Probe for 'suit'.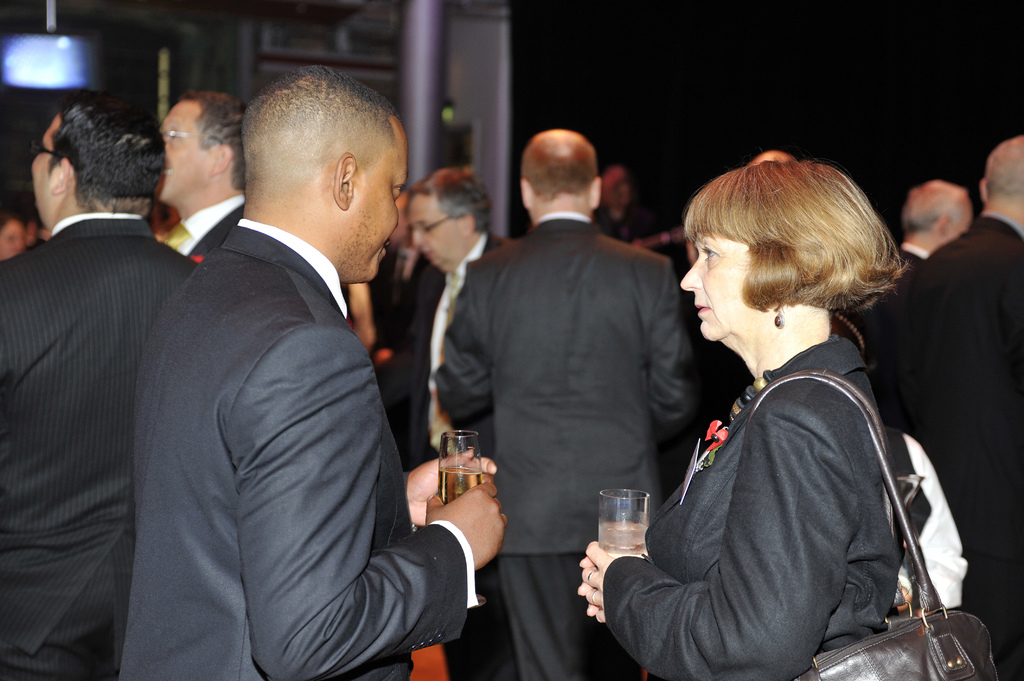
Probe result: [left=411, top=233, right=506, bottom=680].
